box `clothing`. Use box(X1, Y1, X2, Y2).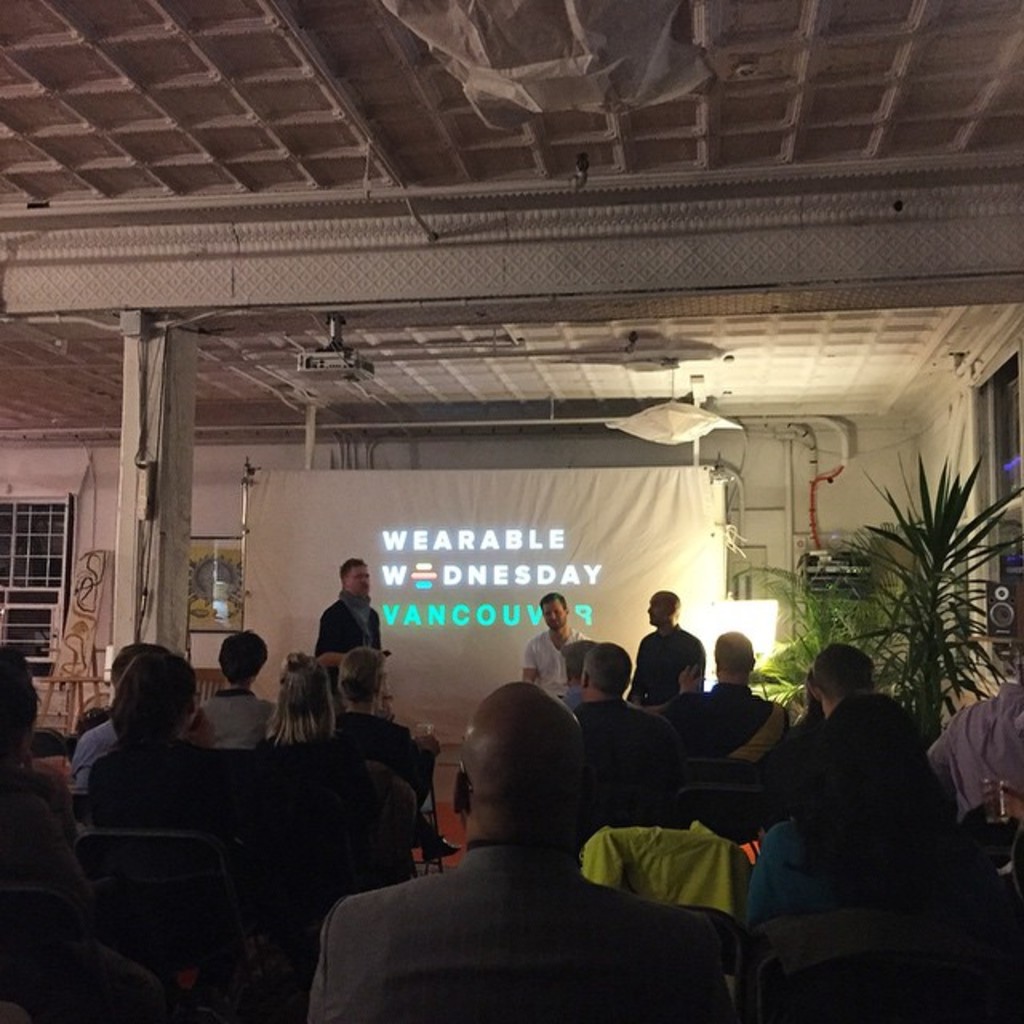
box(179, 691, 277, 752).
